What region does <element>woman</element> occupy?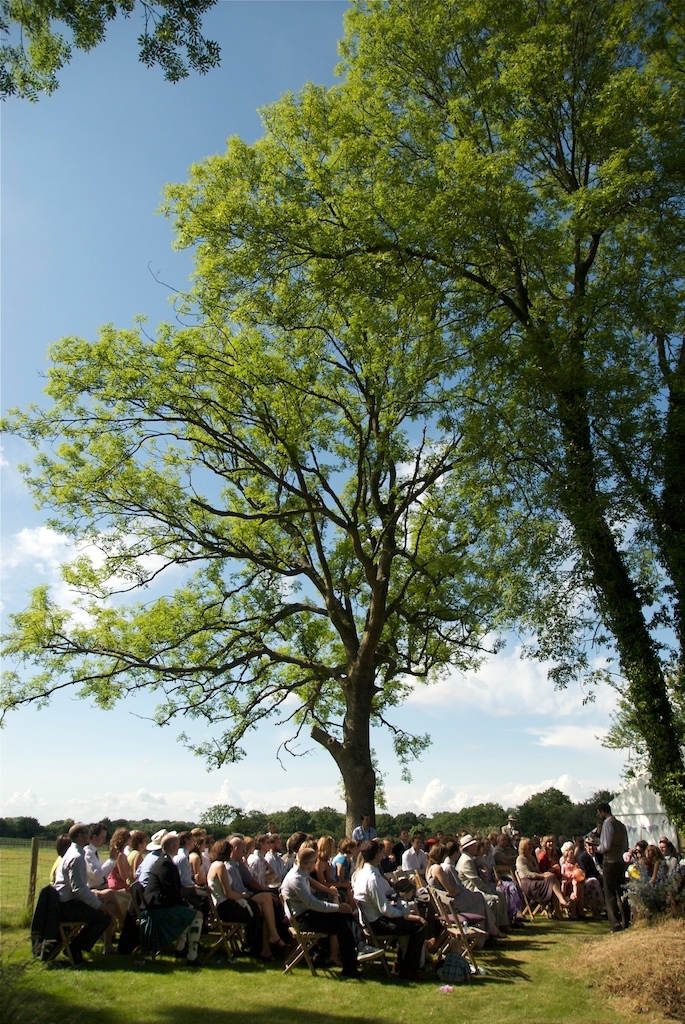
x1=205, y1=836, x2=288, y2=953.
